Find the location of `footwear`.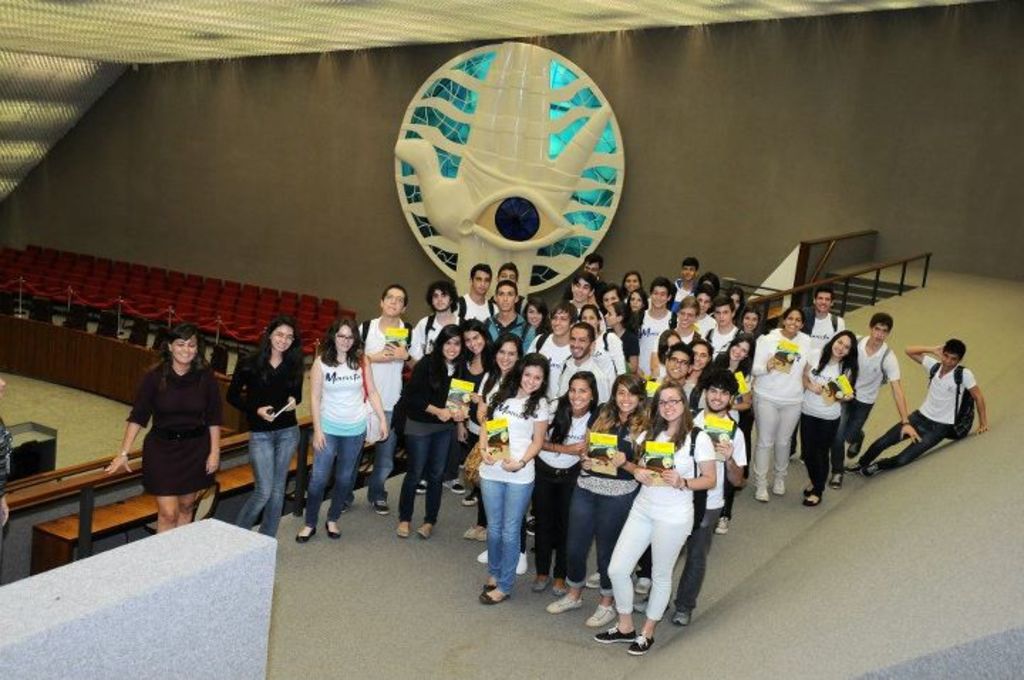
Location: bbox(823, 472, 839, 491).
